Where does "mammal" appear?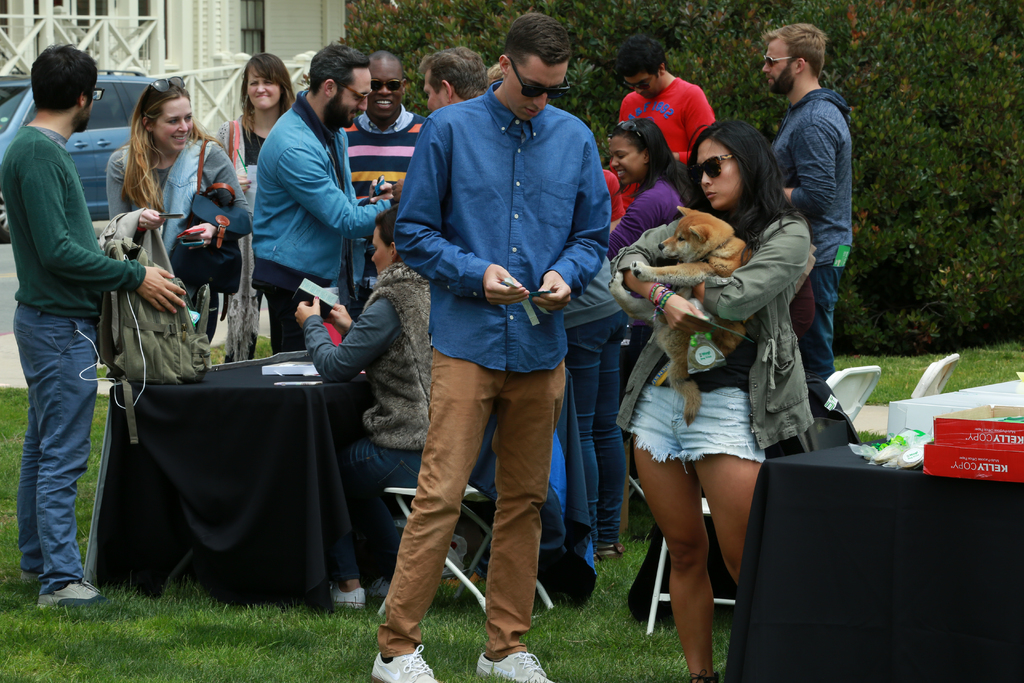
Appears at pyautogui.locateOnScreen(616, 35, 716, 168).
